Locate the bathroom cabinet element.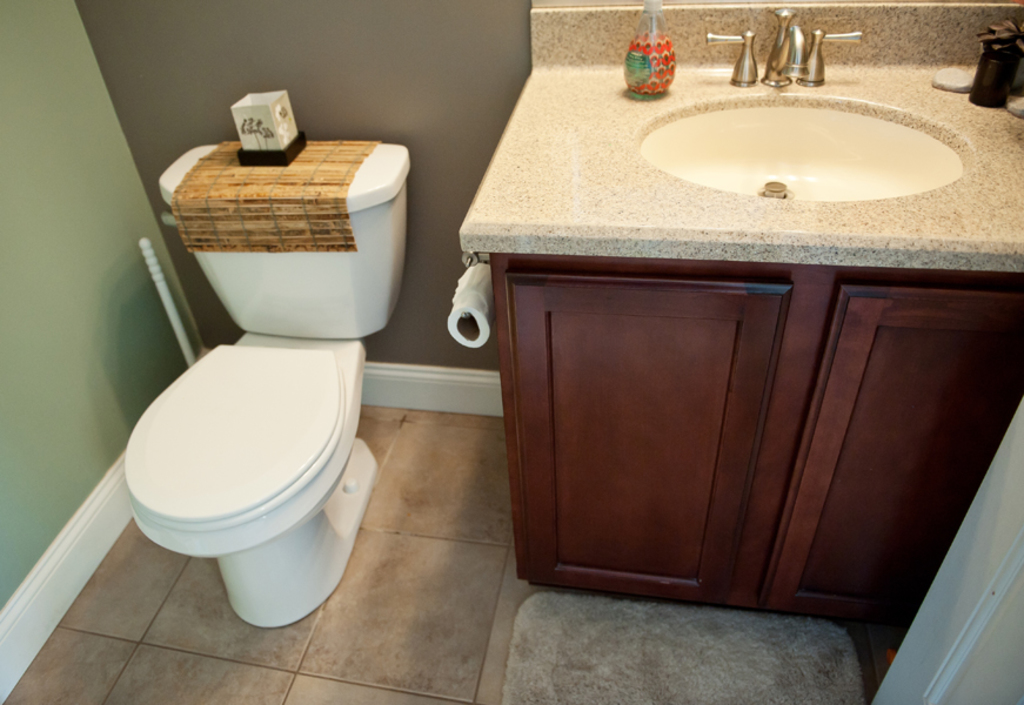
Element bbox: bbox=(488, 259, 1023, 632).
